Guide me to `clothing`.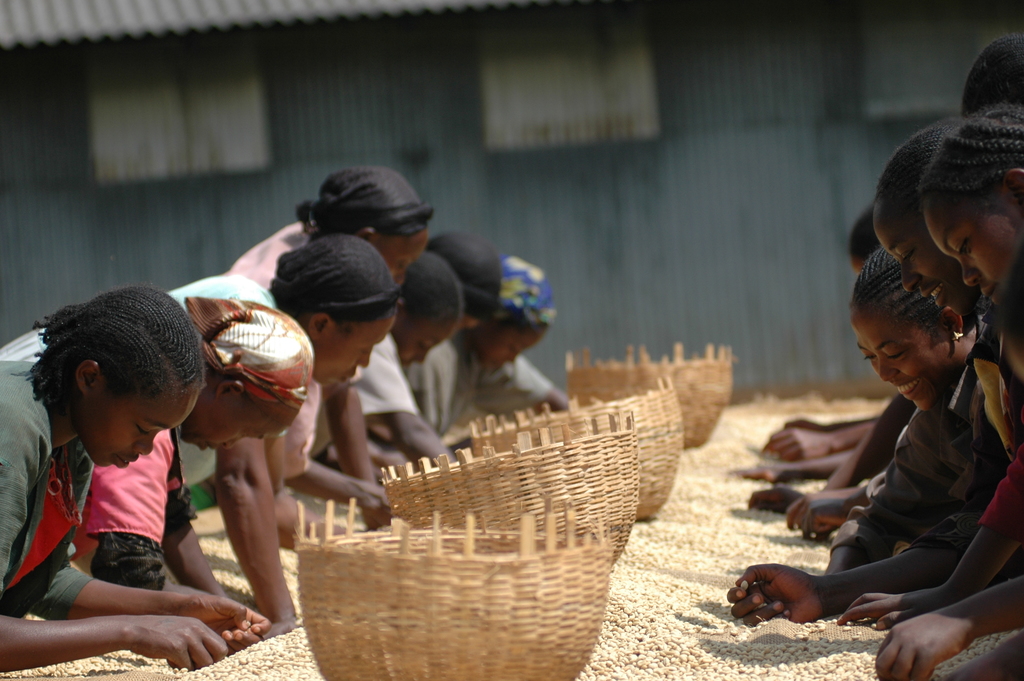
Guidance: (76,419,195,595).
